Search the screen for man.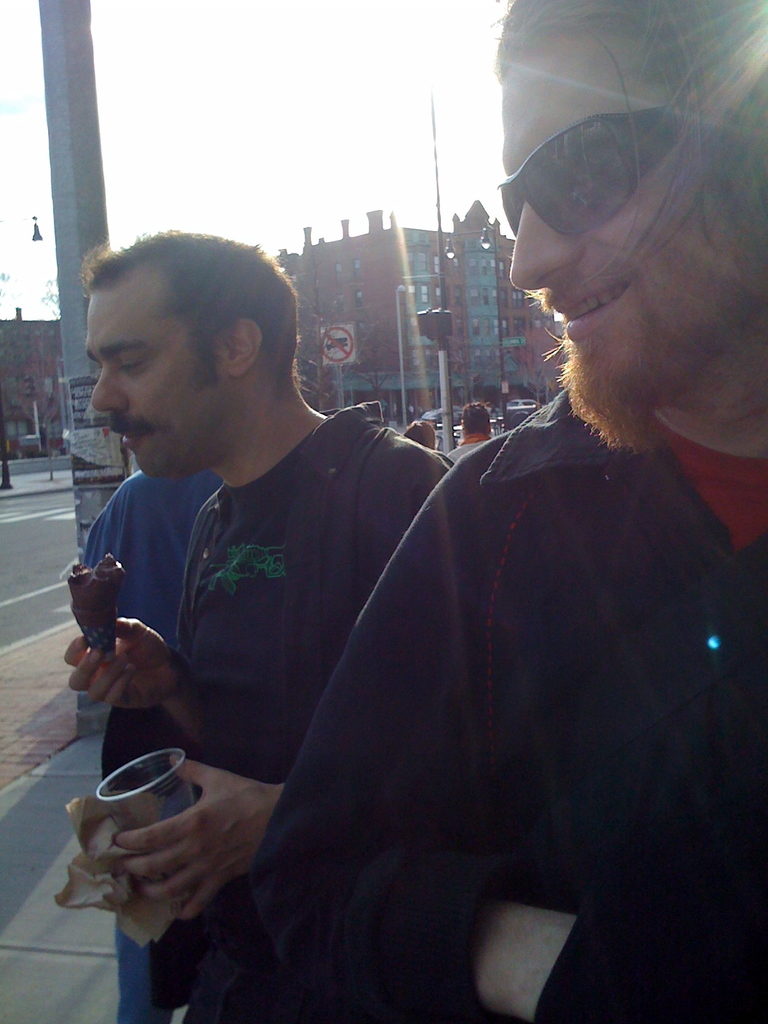
Found at 60/227/456/1023.
